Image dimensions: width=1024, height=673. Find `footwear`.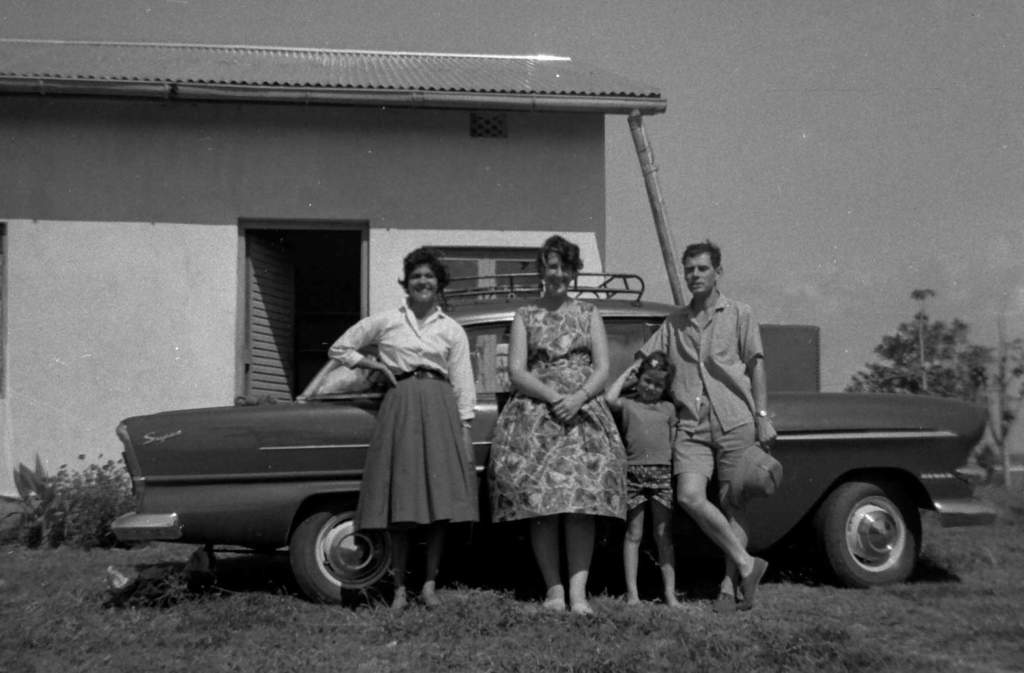
select_region(716, 558, 740, 615).
